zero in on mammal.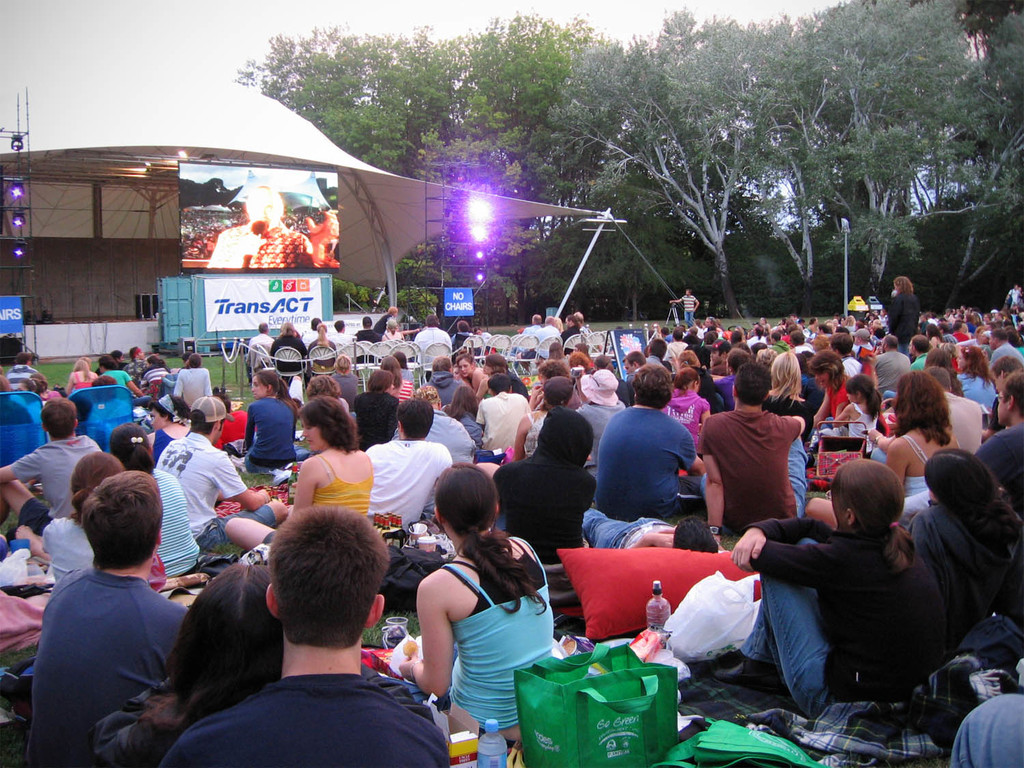
Zeroed in: select_region(205, 184, 343, 268).
